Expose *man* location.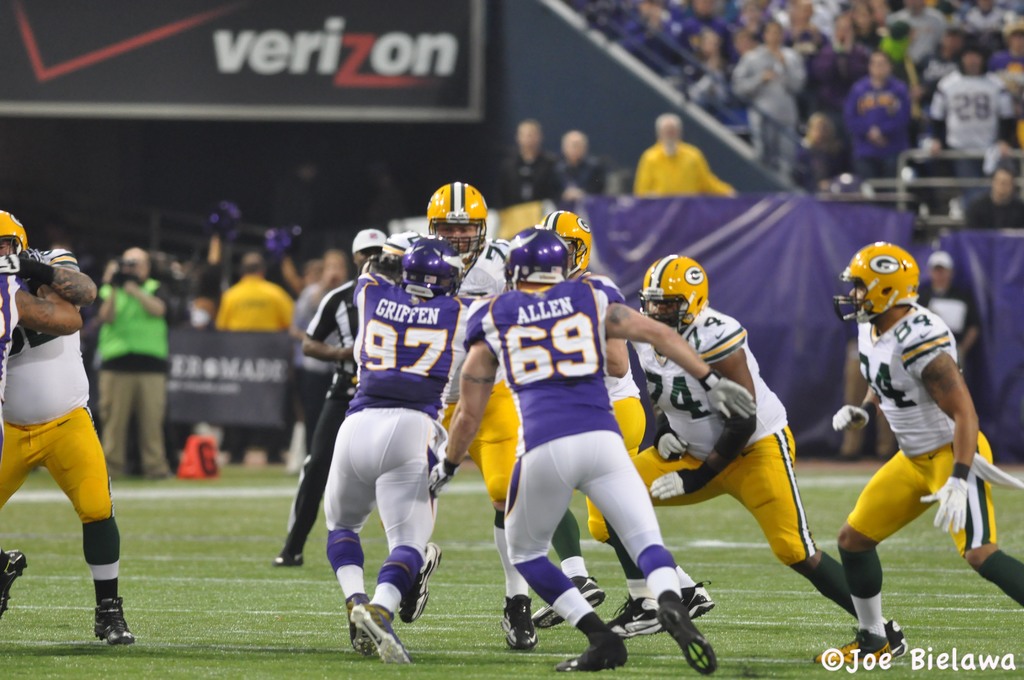
Exposed at BBox(0, 218, 148, 645).
